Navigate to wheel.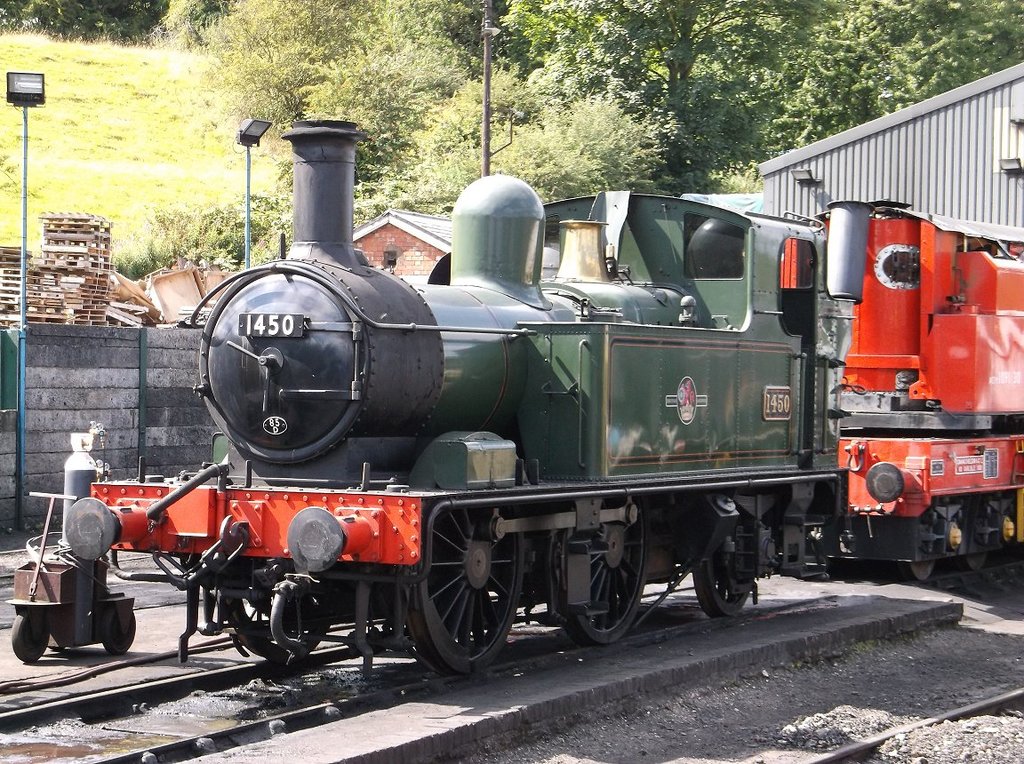
Navigation target: BBox(965, 552, 986, 575).
